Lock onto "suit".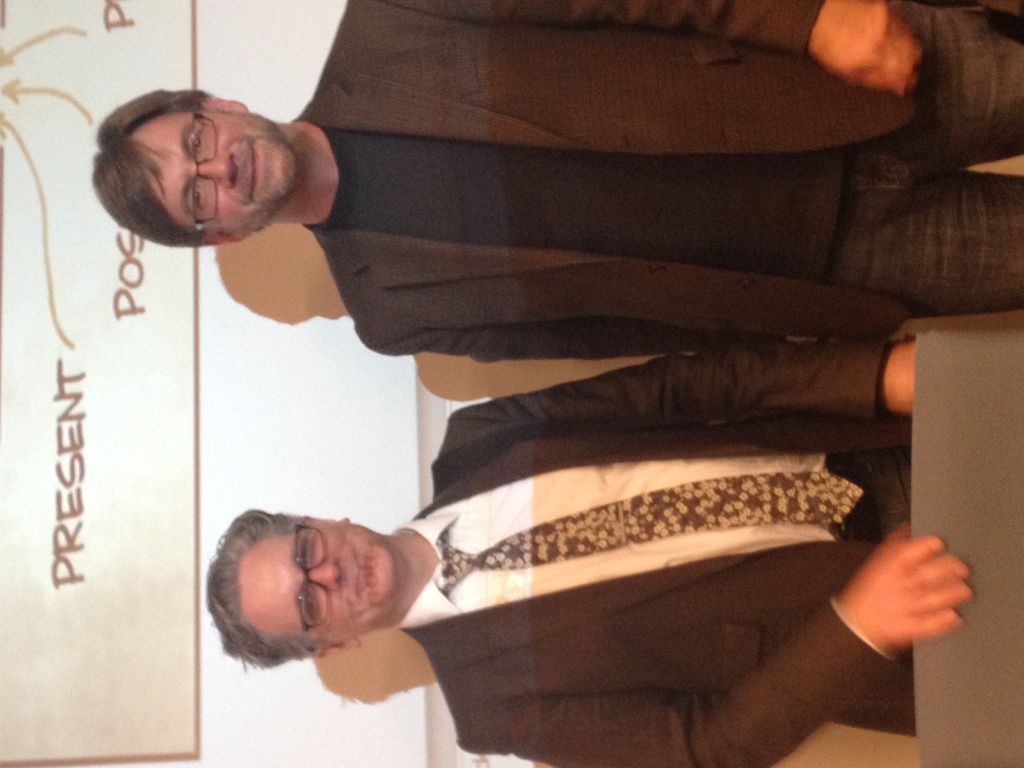
Locked: 394:334:918:767.
